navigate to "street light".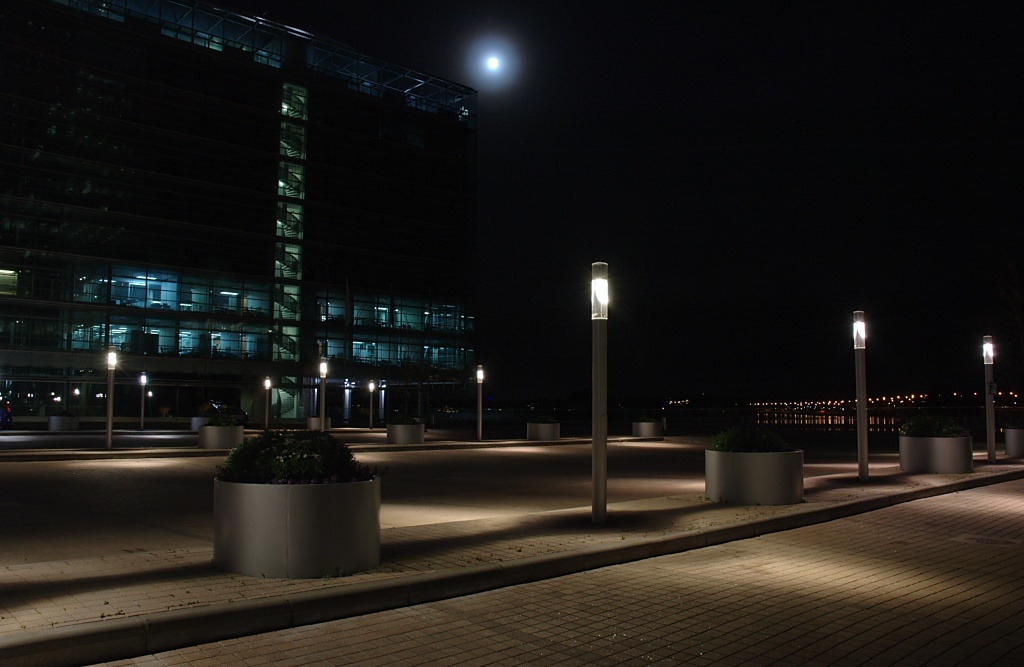
Navigation target: box=[260, 373, 273, 432].
